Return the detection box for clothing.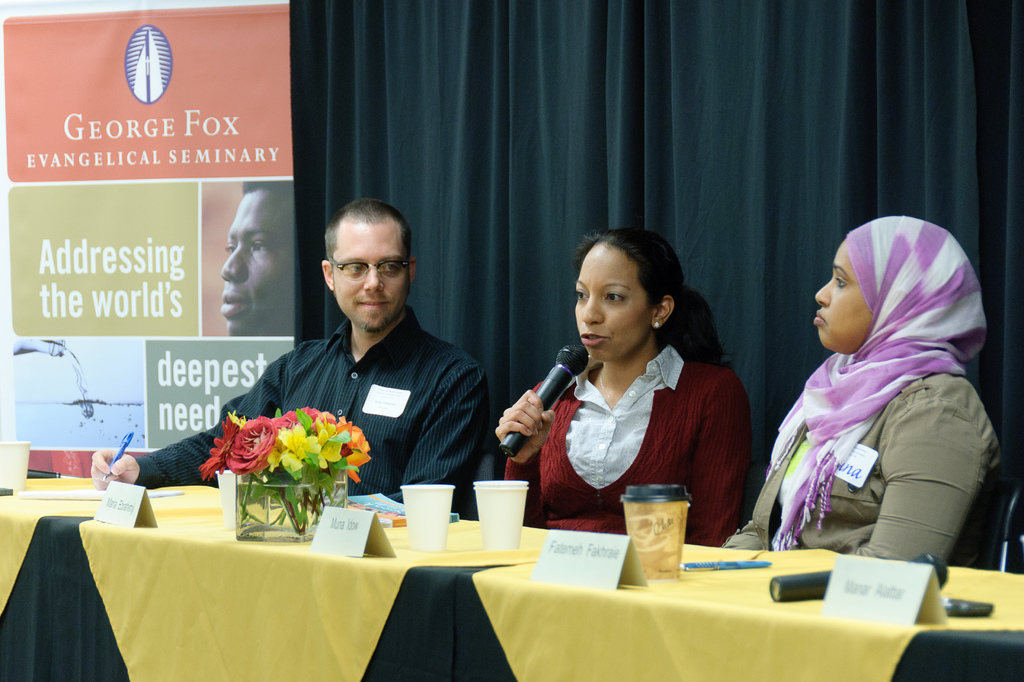
511,283,766,538.
